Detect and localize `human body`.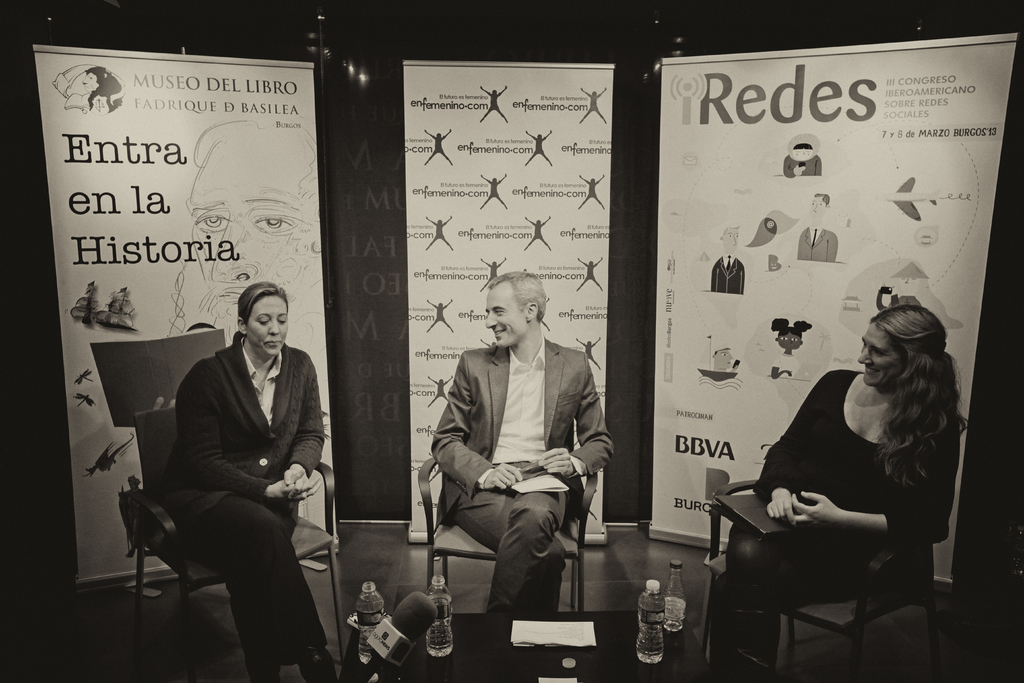
Localized at {"left": 798, "top": 193, "right": 838, "bottom": 261}.
